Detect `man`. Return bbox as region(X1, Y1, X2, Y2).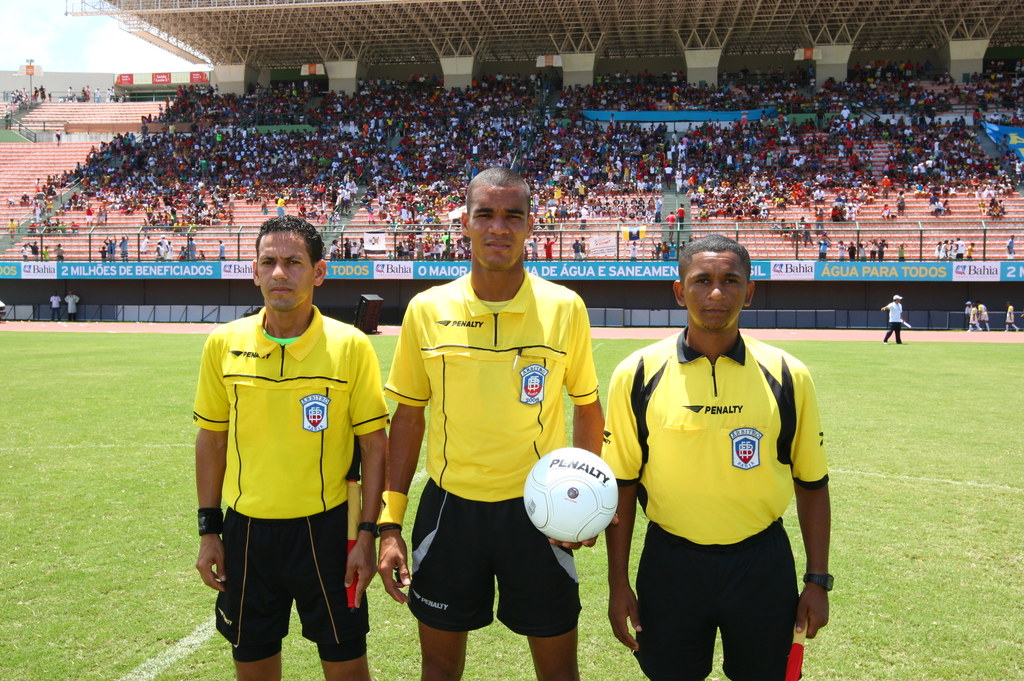
region(190, 216, 392, 678).
